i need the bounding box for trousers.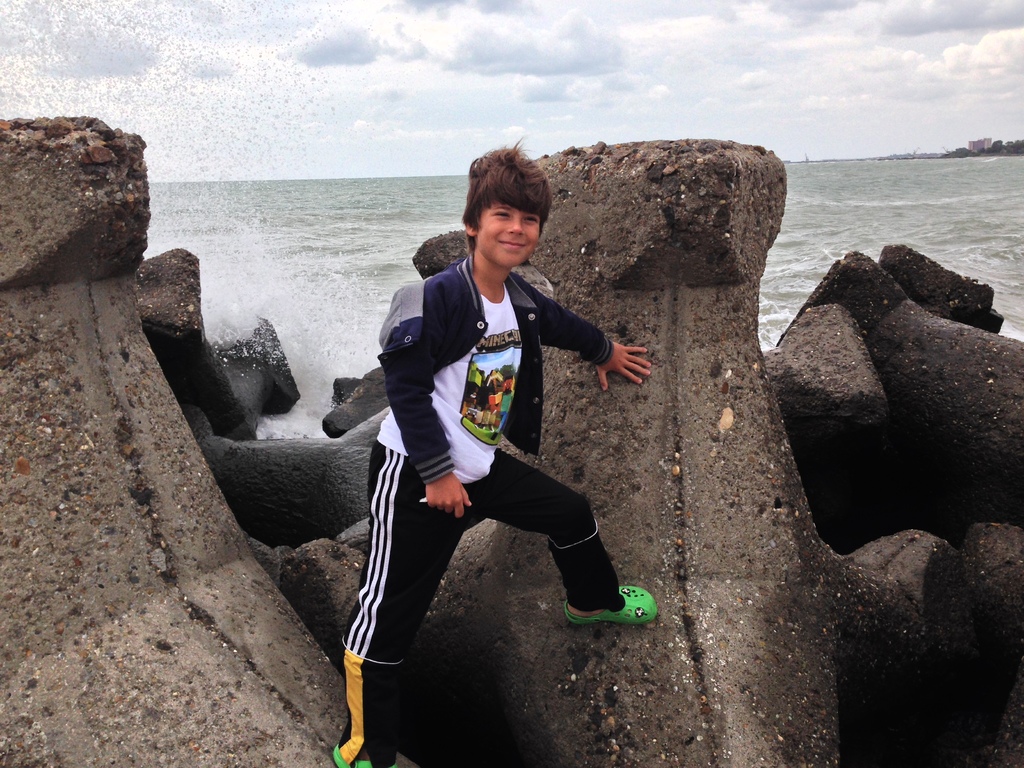
Here it is: Rect(339, 436, 624, 764).
